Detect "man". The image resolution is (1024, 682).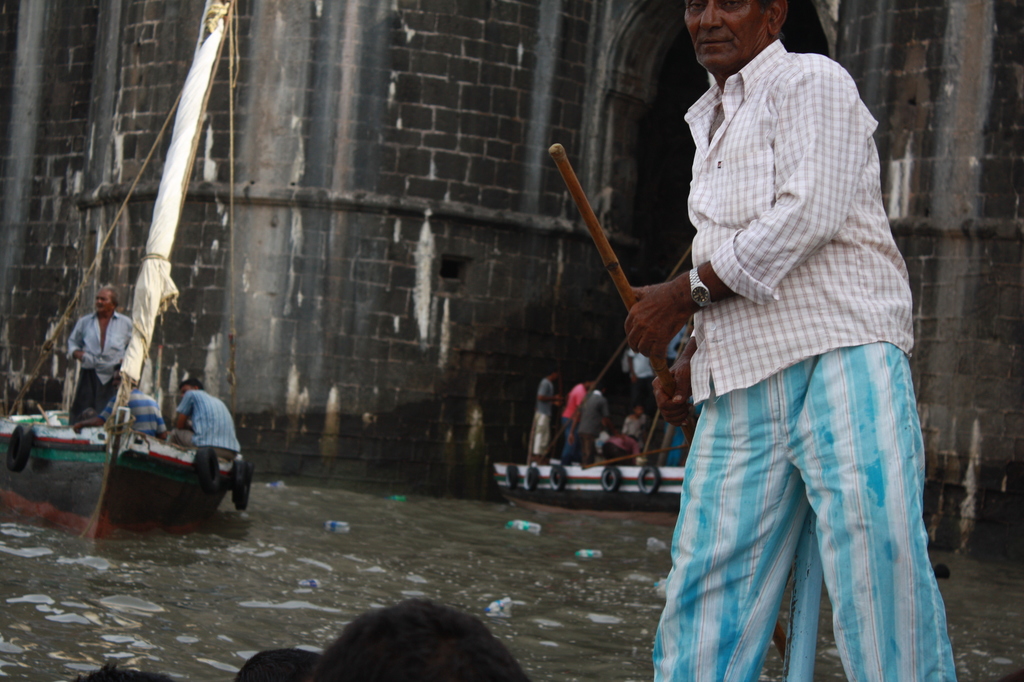
562, 366, 599, 464.
